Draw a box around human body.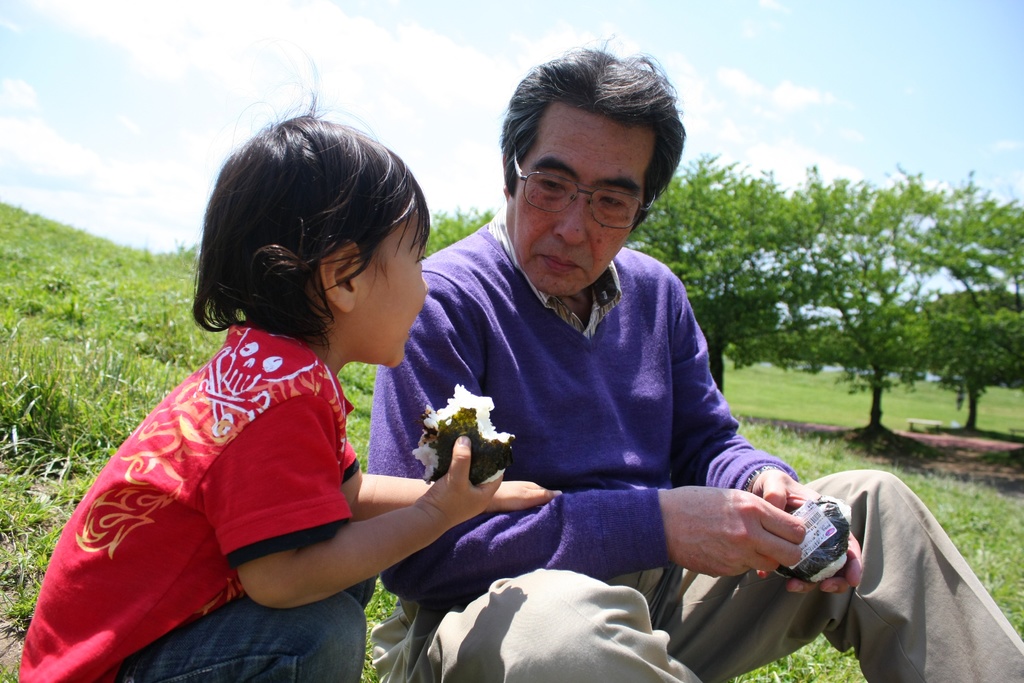
bbox=(44, 152, 475, 677).
